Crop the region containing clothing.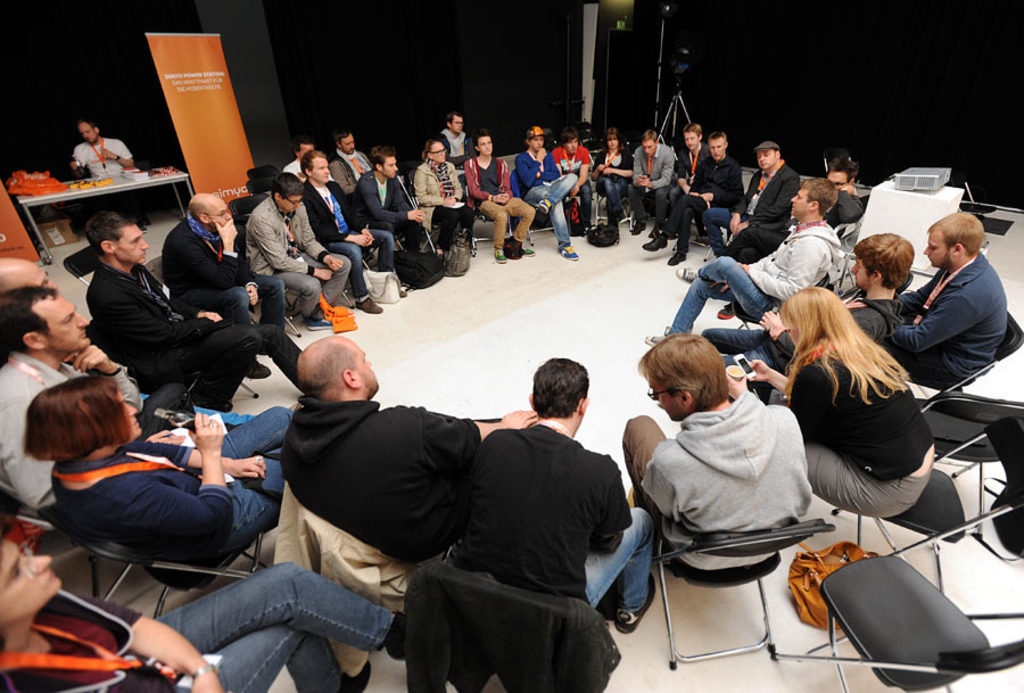
Crop region: x1=382, y1=363, x2=671, y2=692.
